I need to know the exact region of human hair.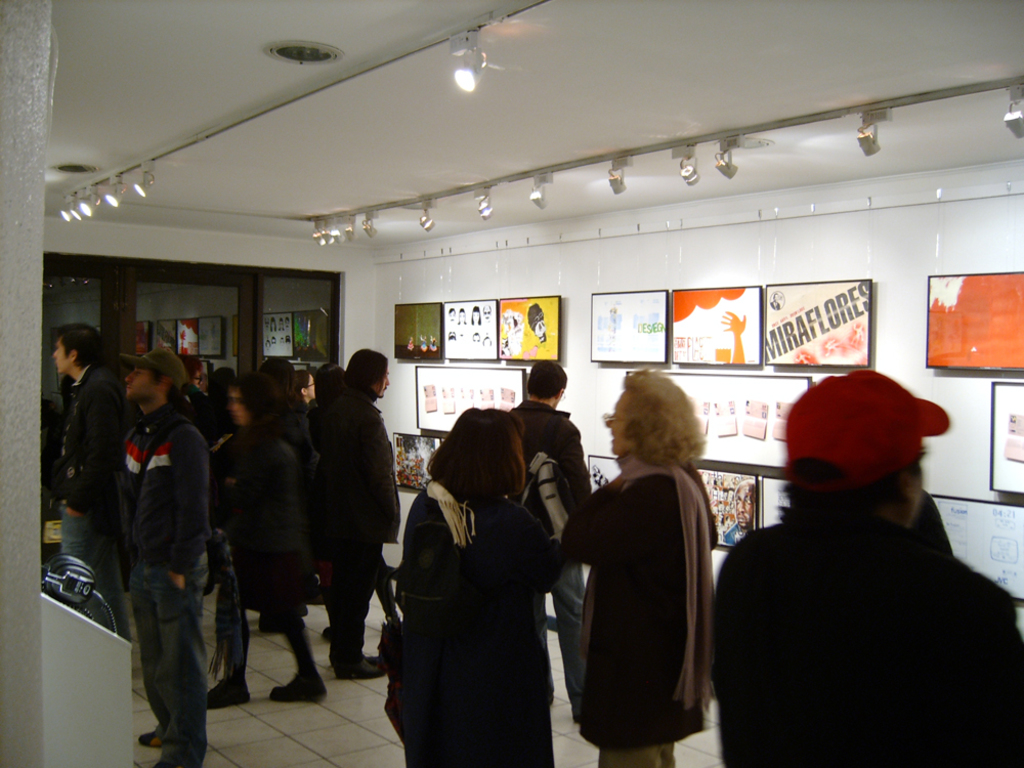
Region: BBox(179, 354, 202, 385).
